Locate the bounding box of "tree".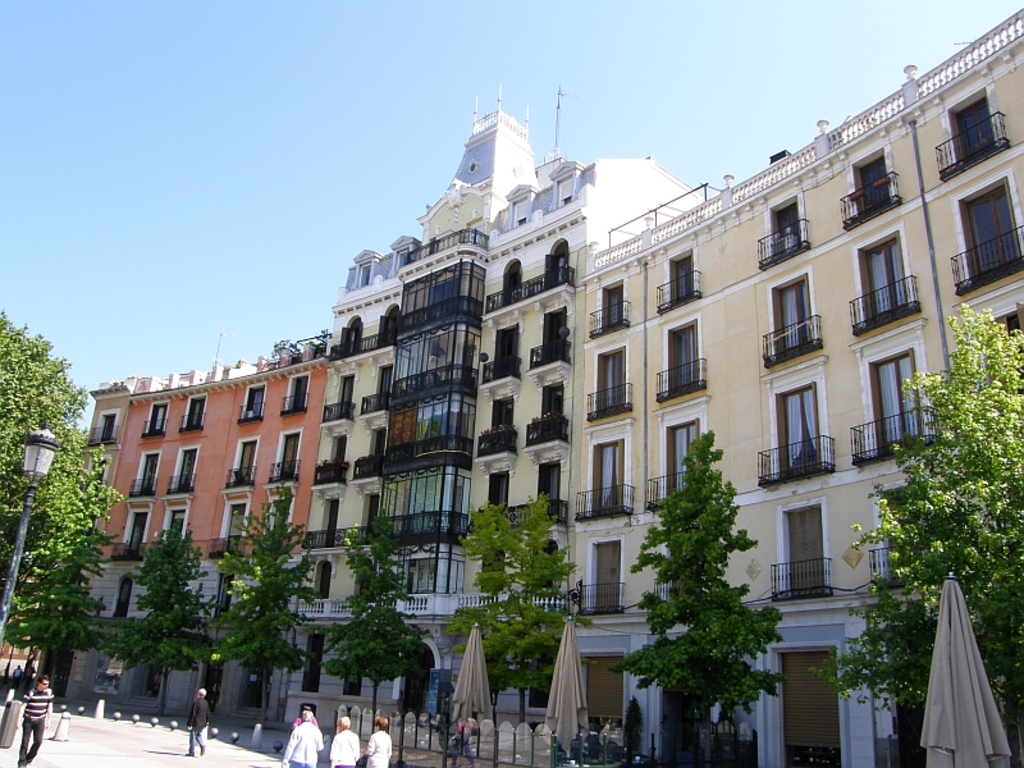
Bounding box: 444,493,594,728.
